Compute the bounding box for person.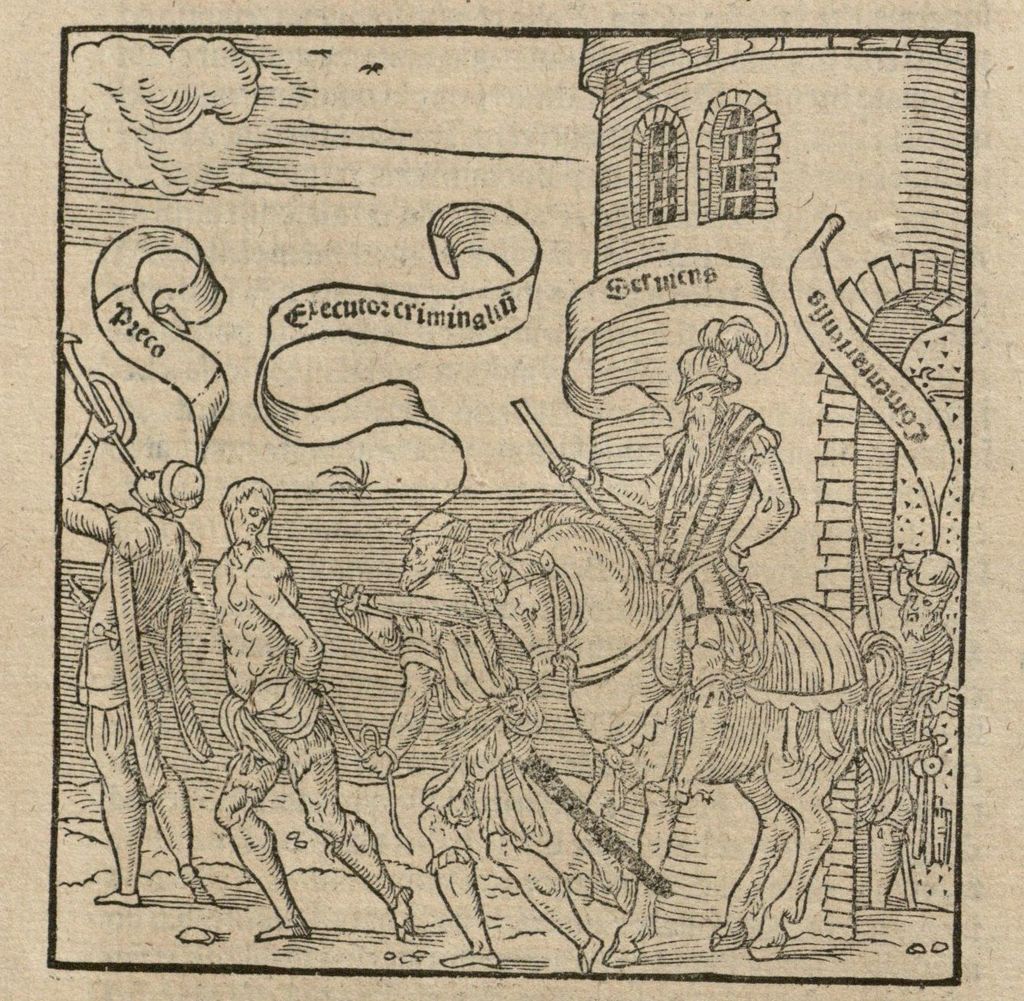
<region>215, 482, 409, 935</region>.
